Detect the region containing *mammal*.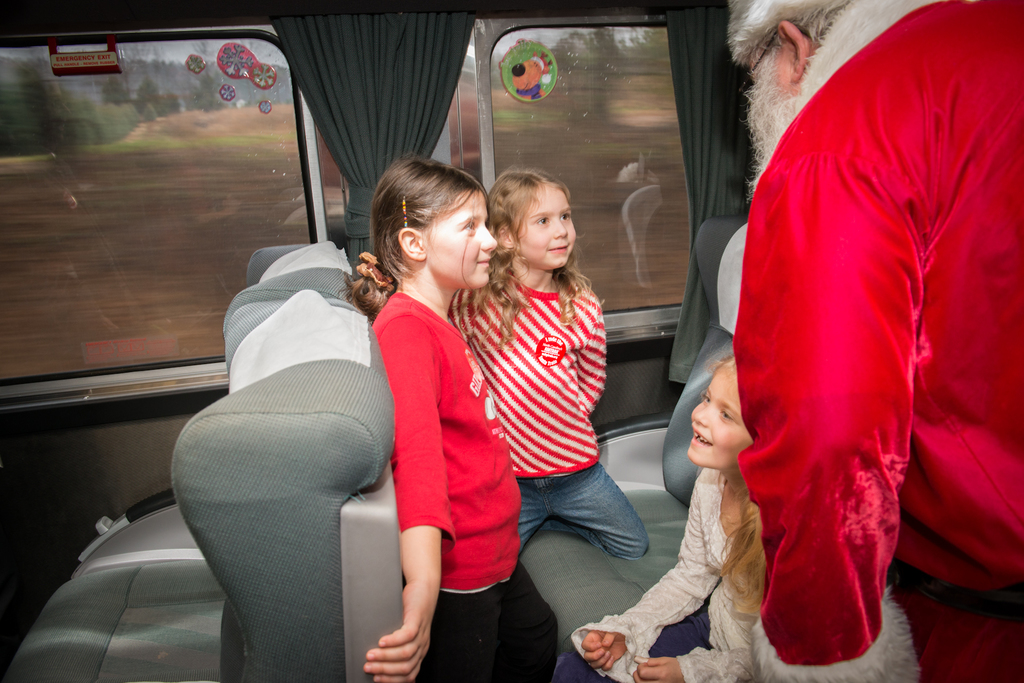
551 341 922 682.
